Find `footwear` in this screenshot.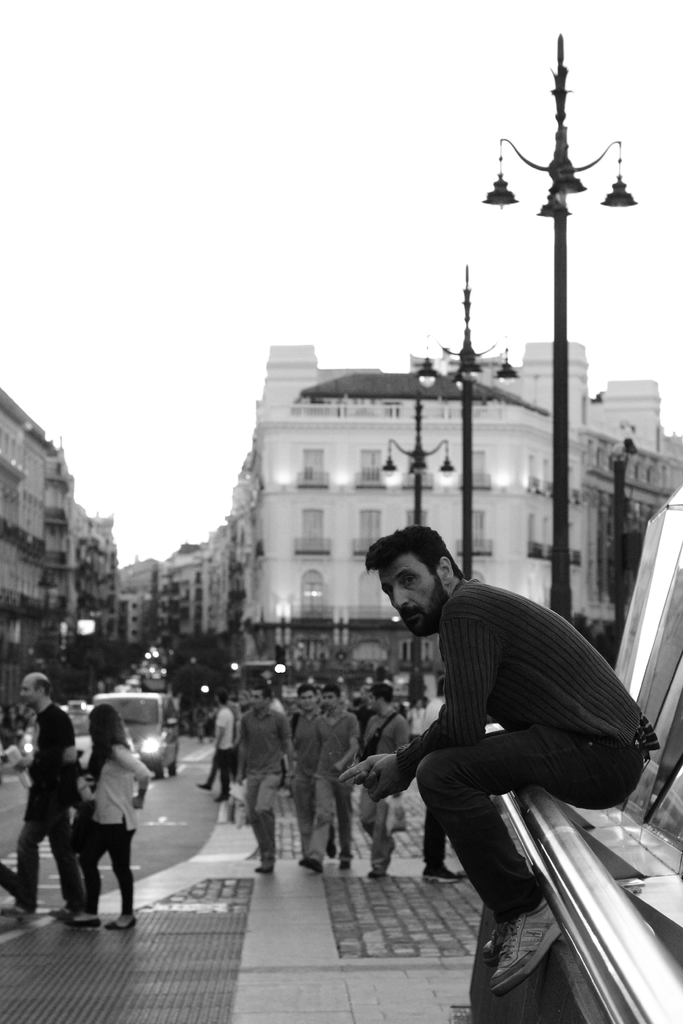
The bounding box for `footwear` is (197, 783, 218, 796).
